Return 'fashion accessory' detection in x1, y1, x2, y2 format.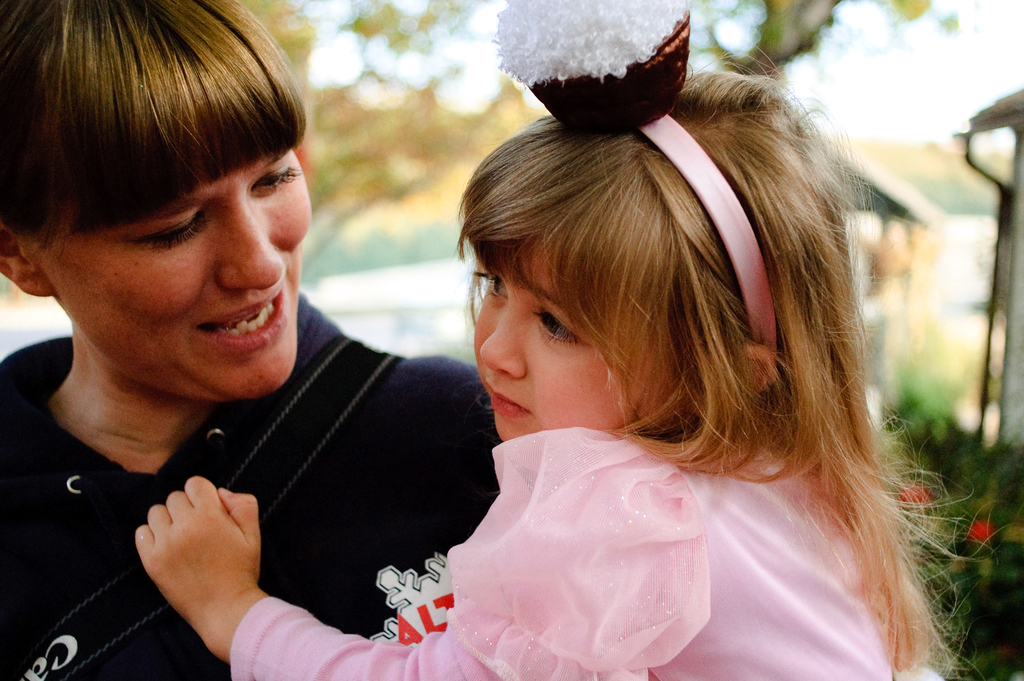
491, 0, 782, 385.
